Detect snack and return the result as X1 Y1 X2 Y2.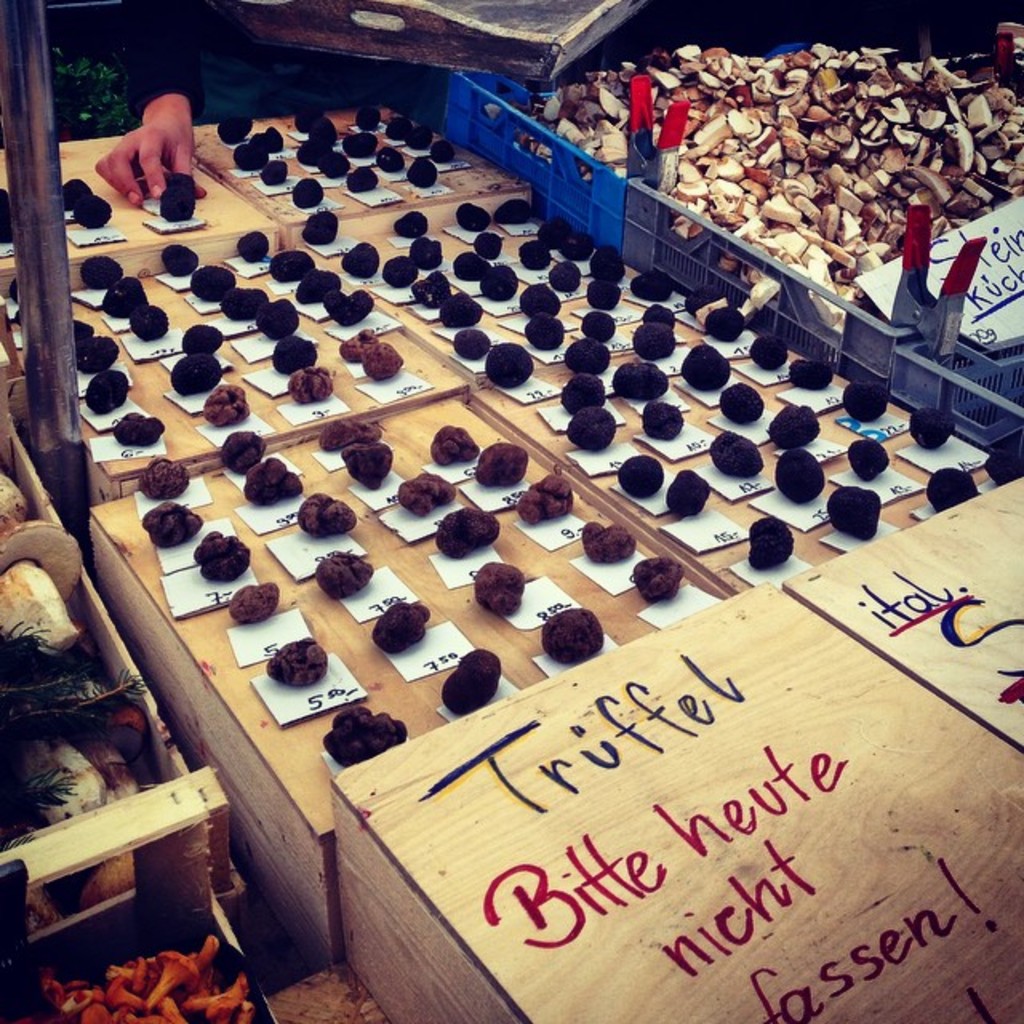
339 443 392 493.
